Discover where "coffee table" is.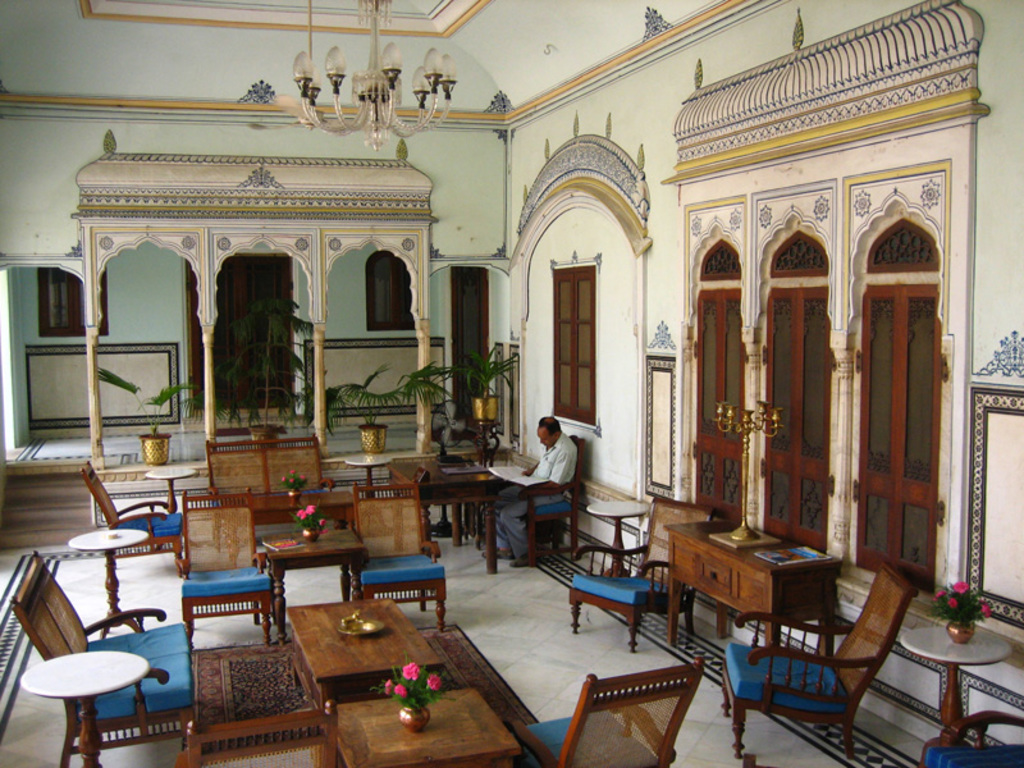
Discovered at x1=287, y1=599, x2=444, y2=705.
